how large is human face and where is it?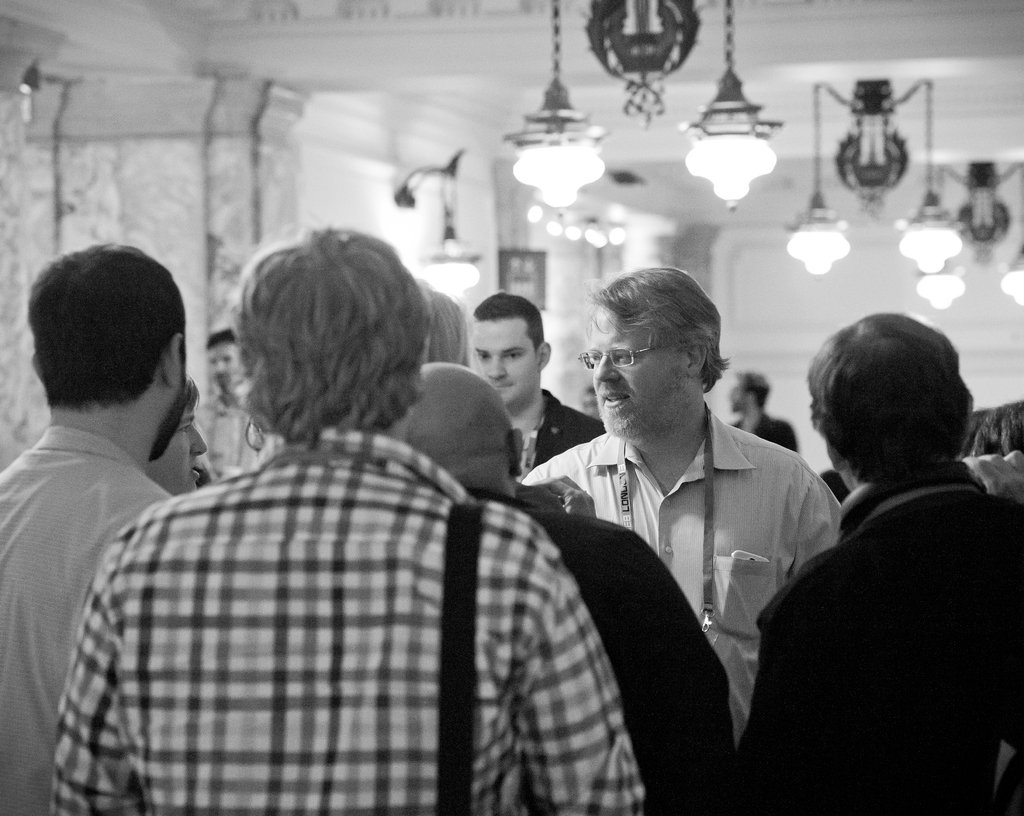
Bounding box: 208/344/246/385.
